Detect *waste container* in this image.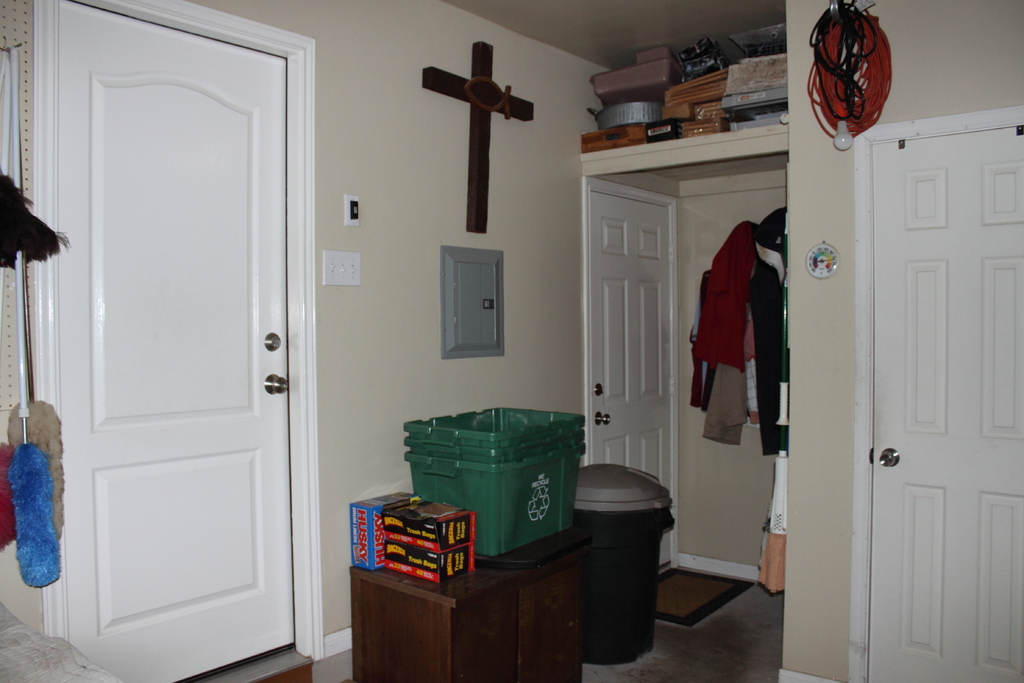
Detection: locate(554, 478, 683, 670).
